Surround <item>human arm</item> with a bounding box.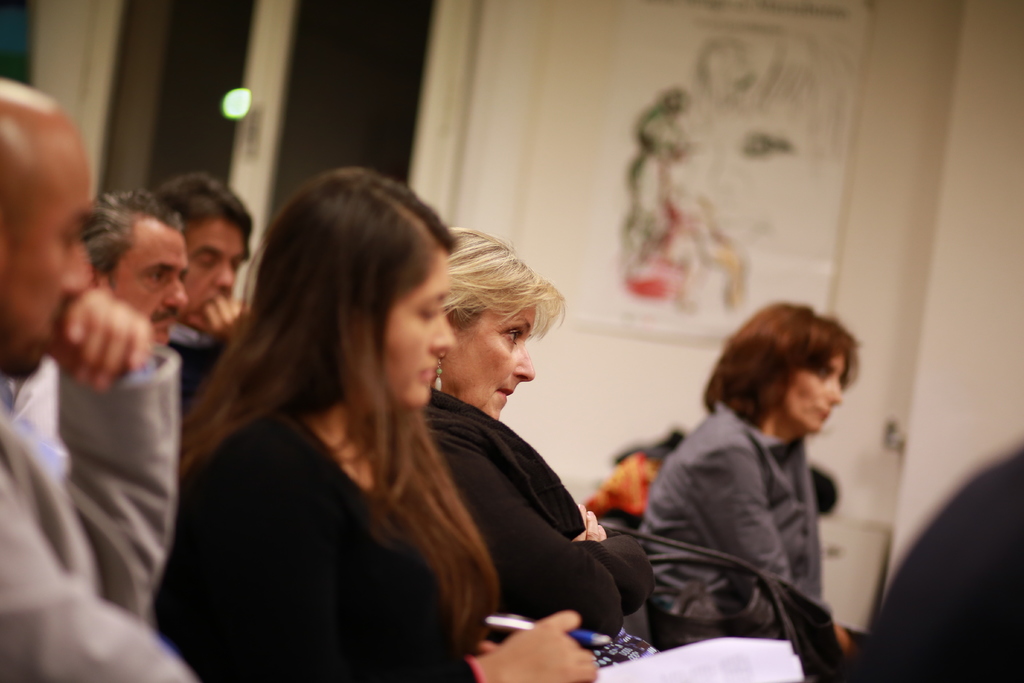
{"x1": 26, "y1": 282, "x2": 179, "y2": 566}.
